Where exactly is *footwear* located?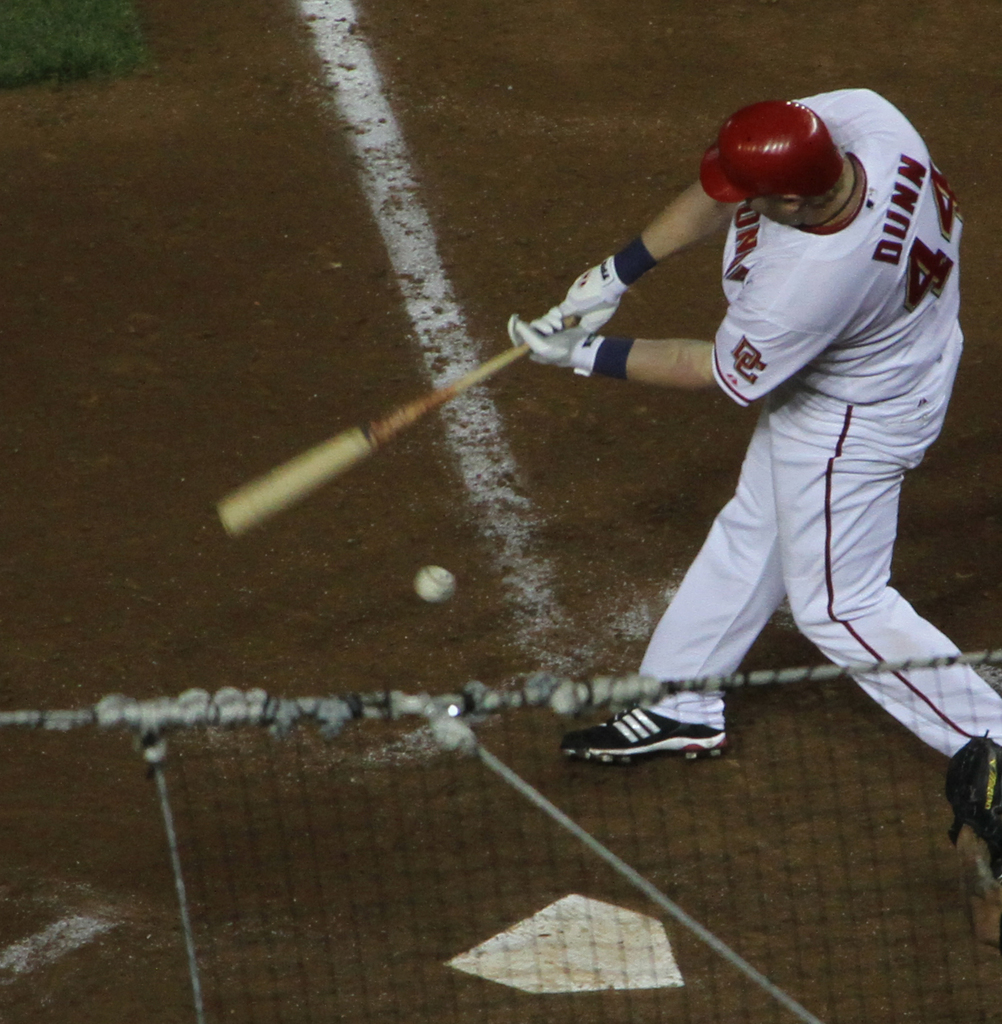
Its bounding box is box(553, 699, 732, 763).
